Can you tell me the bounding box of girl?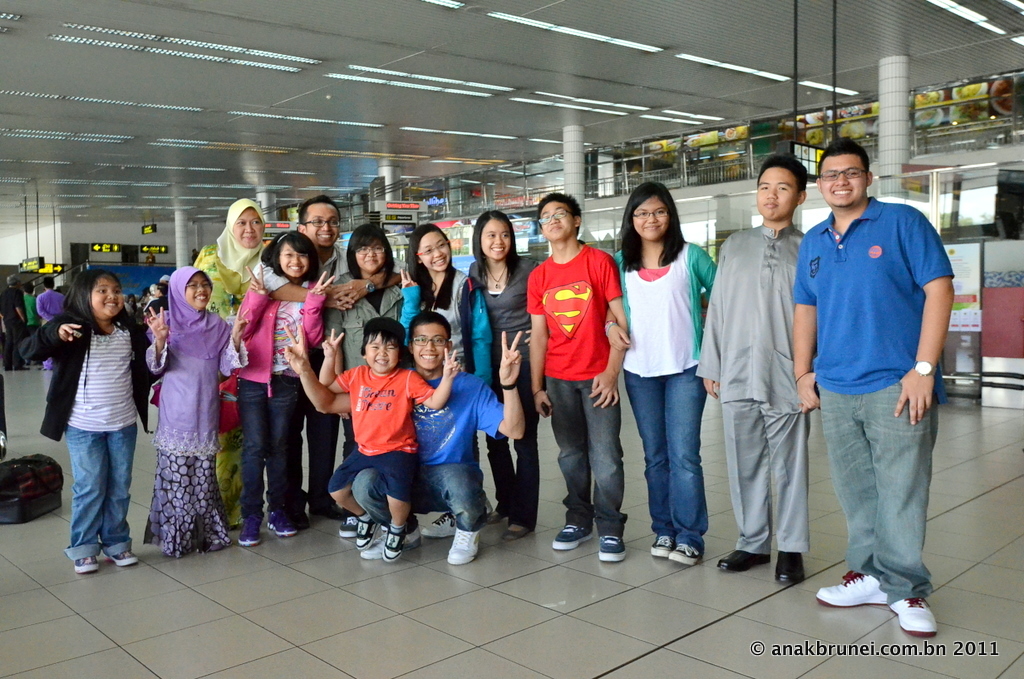
(604, 188, 718, 566).
